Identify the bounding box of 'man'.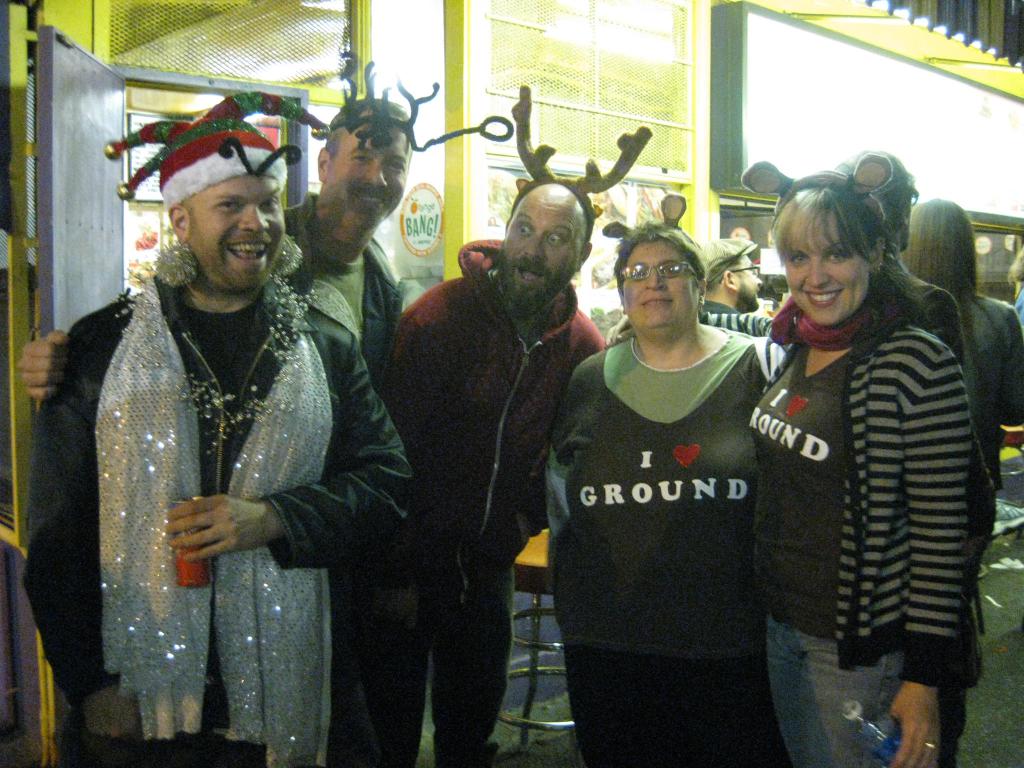
locate(384, 188, 598, 767).
